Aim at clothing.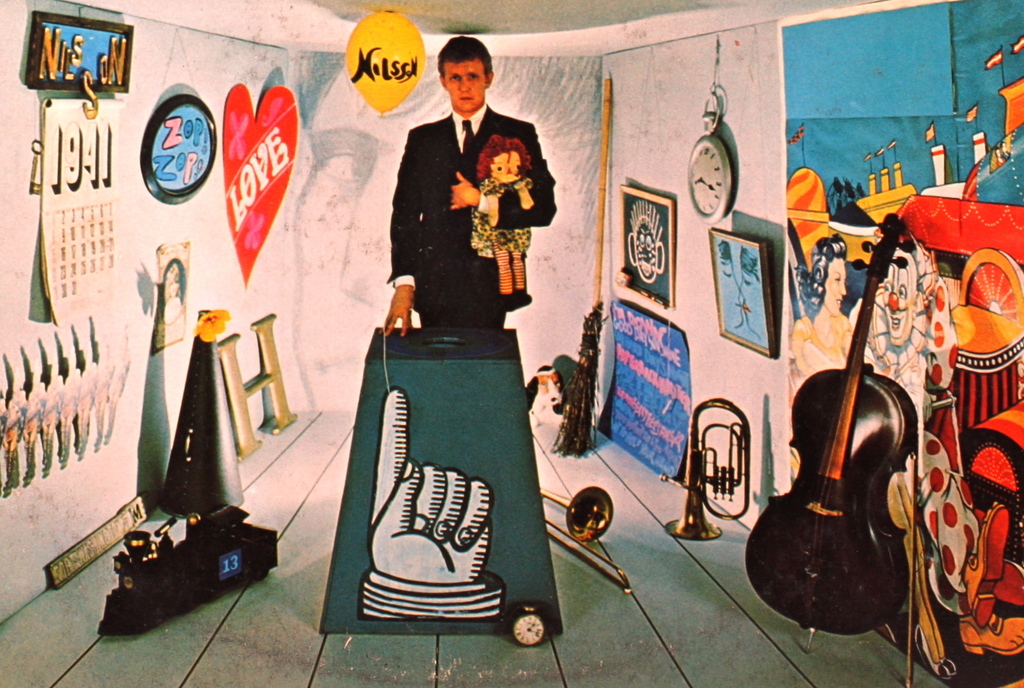
Aimed at region(870, 271, 982, 589).
